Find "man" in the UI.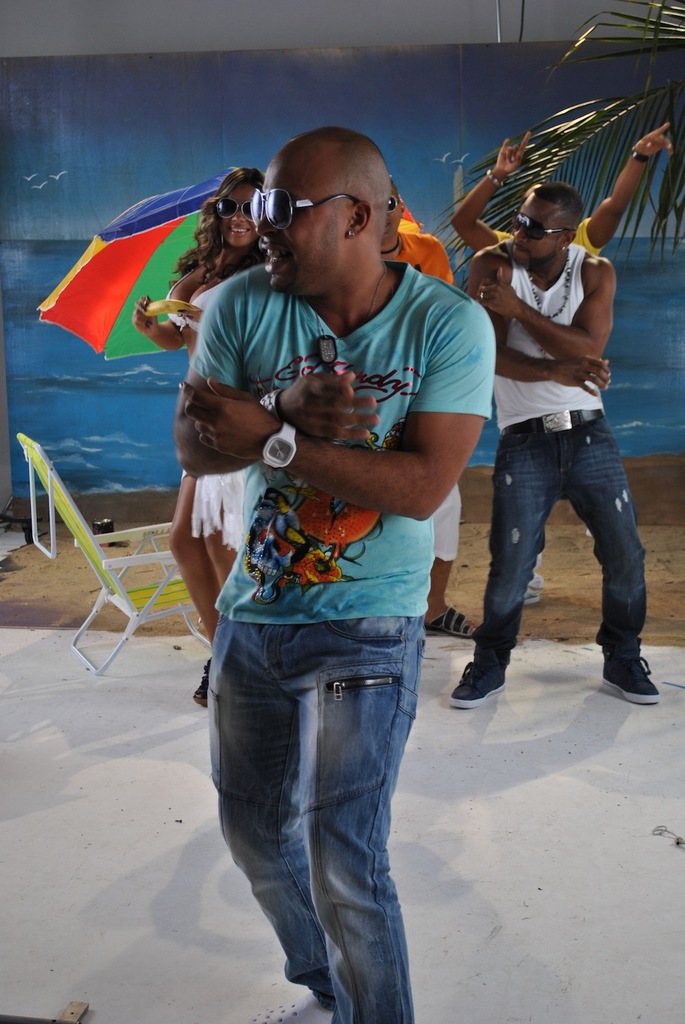
UI element at <region>144, 120, 540, 1023</region>.
